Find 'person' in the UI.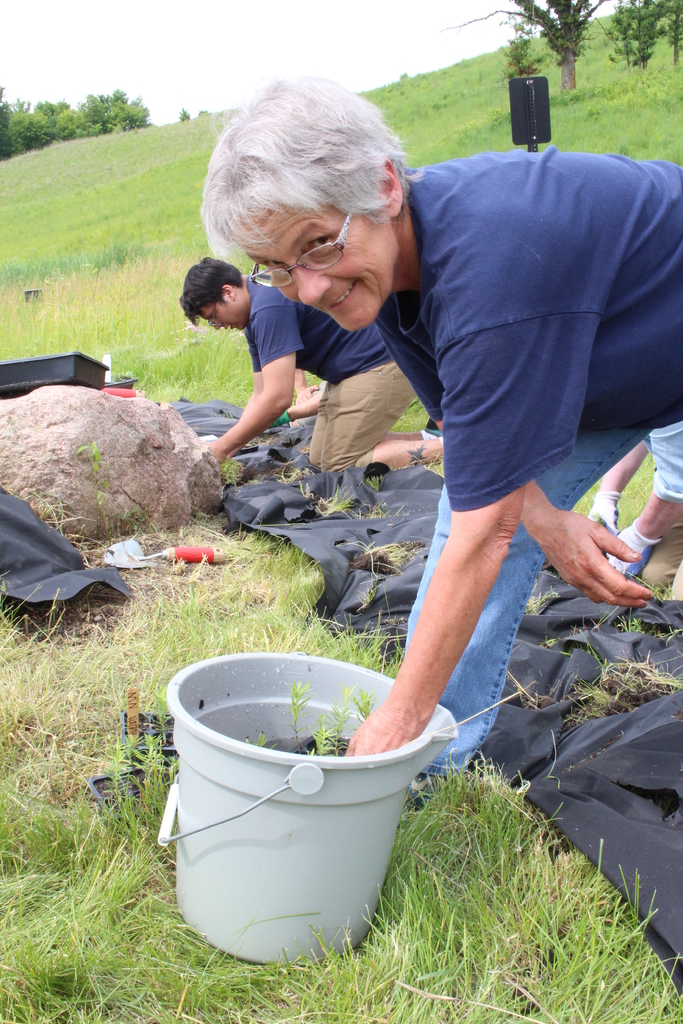
UI element at bbox=[177, 252, 442, 471].
